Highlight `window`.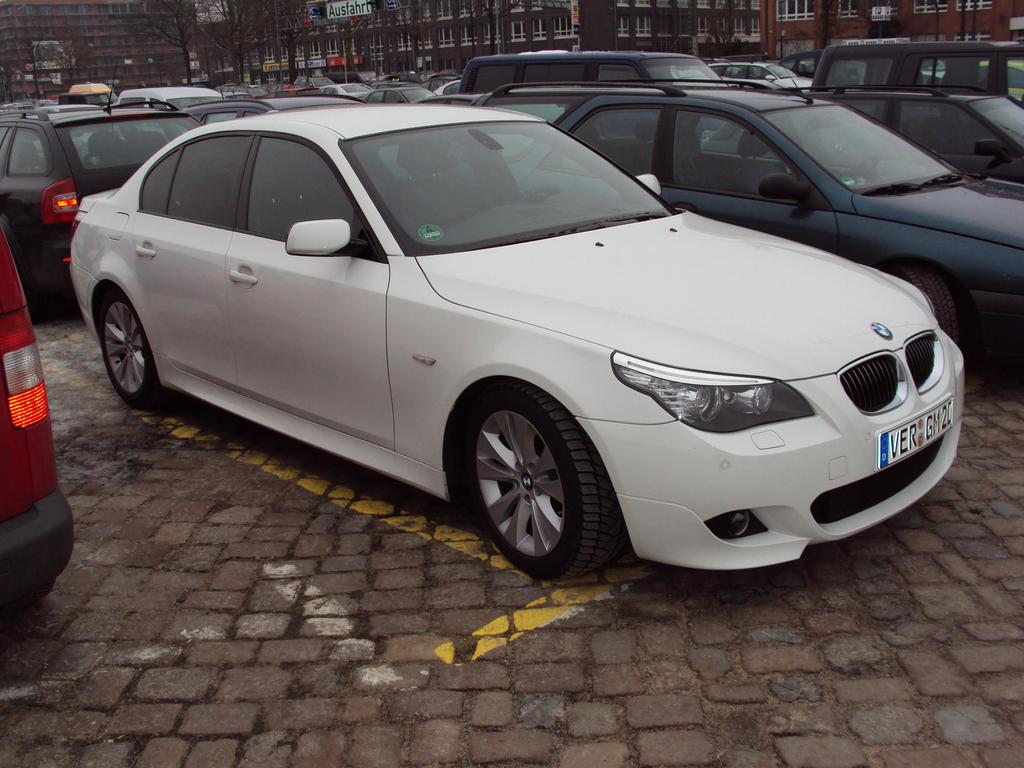
Highlighted region: <bbox>311, 41, 321, 57</bbox>.
